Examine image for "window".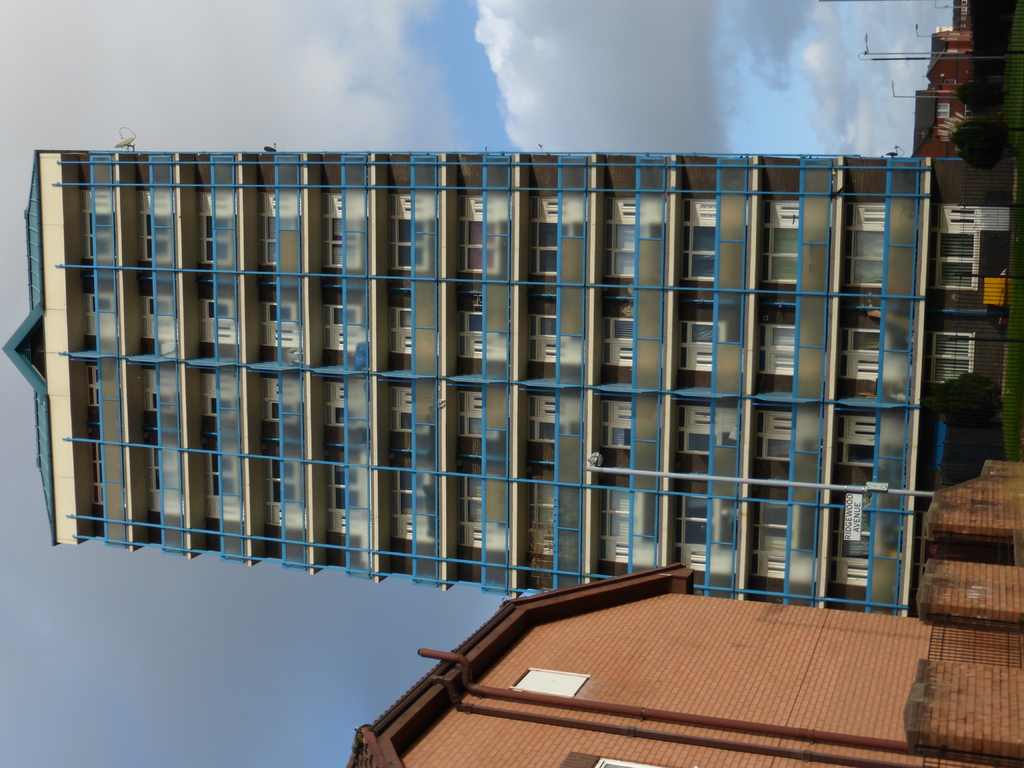
Examination result: 147/391/181/411.
